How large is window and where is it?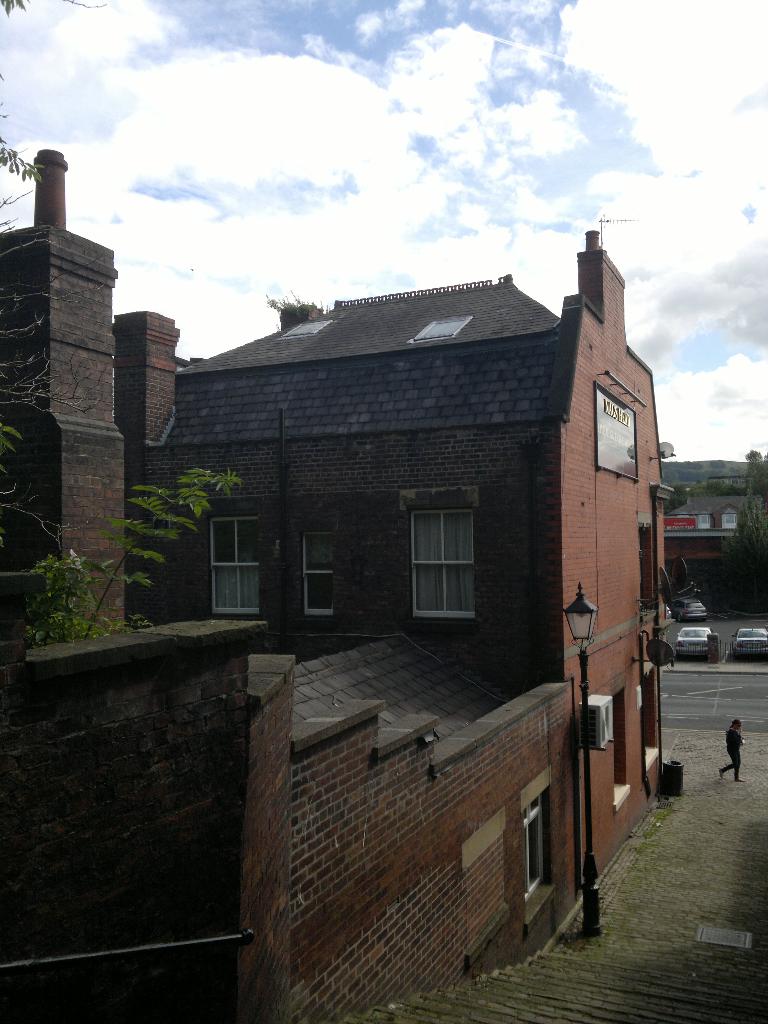
Bounding box: (302, 530, 332, 619).
